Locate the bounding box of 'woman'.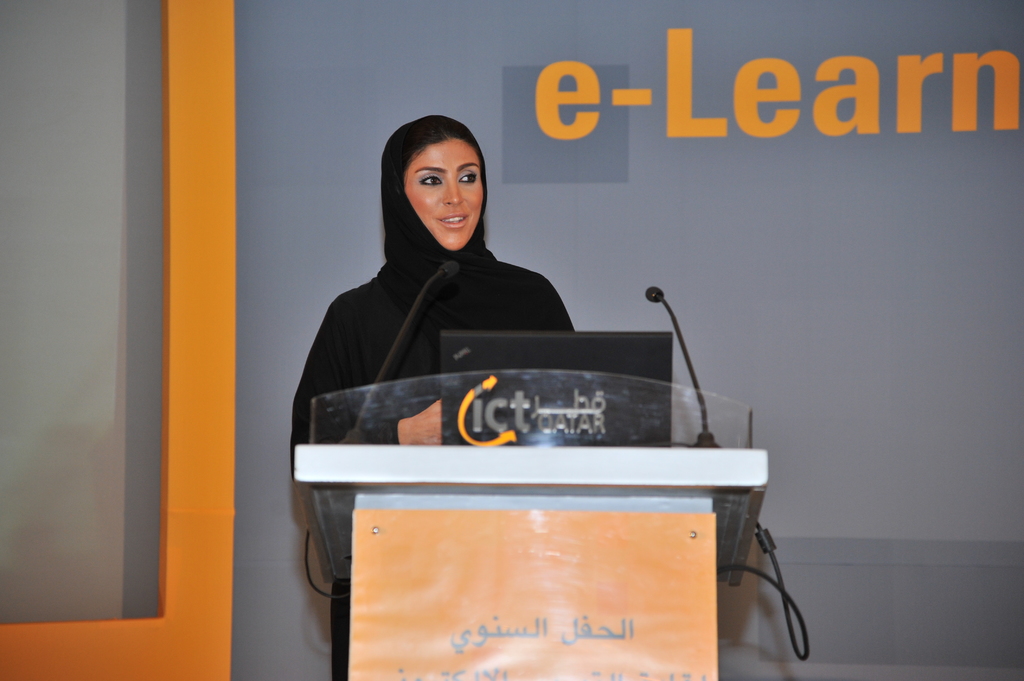
Bounding box: bbox=[290, 108, 582, 680].
